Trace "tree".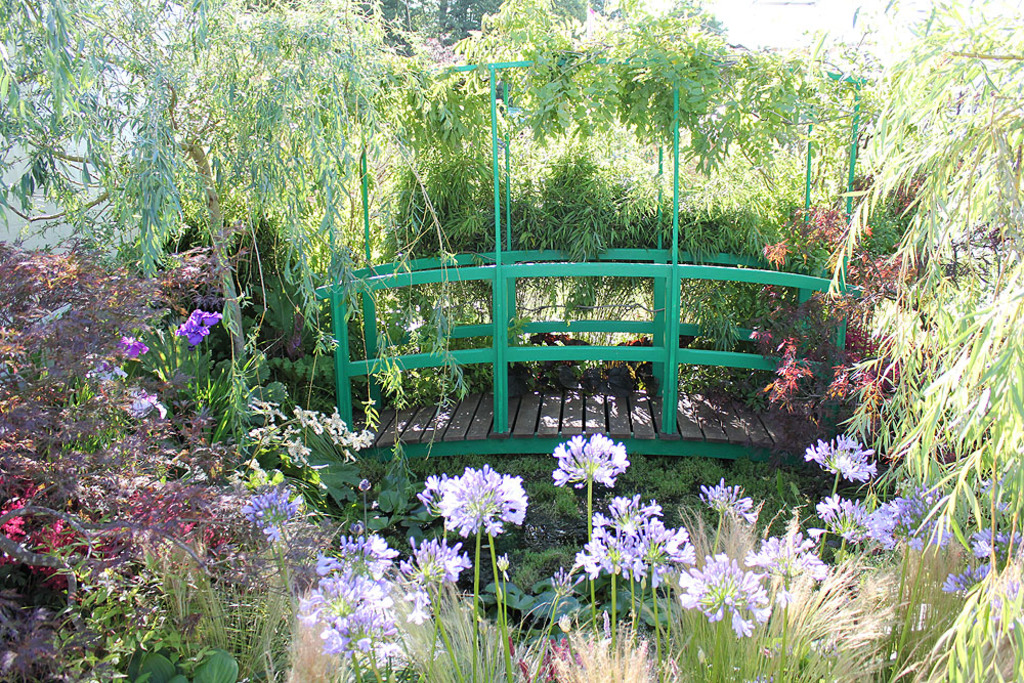
Traced to <region>820, 2, 1023, 682</region>.
